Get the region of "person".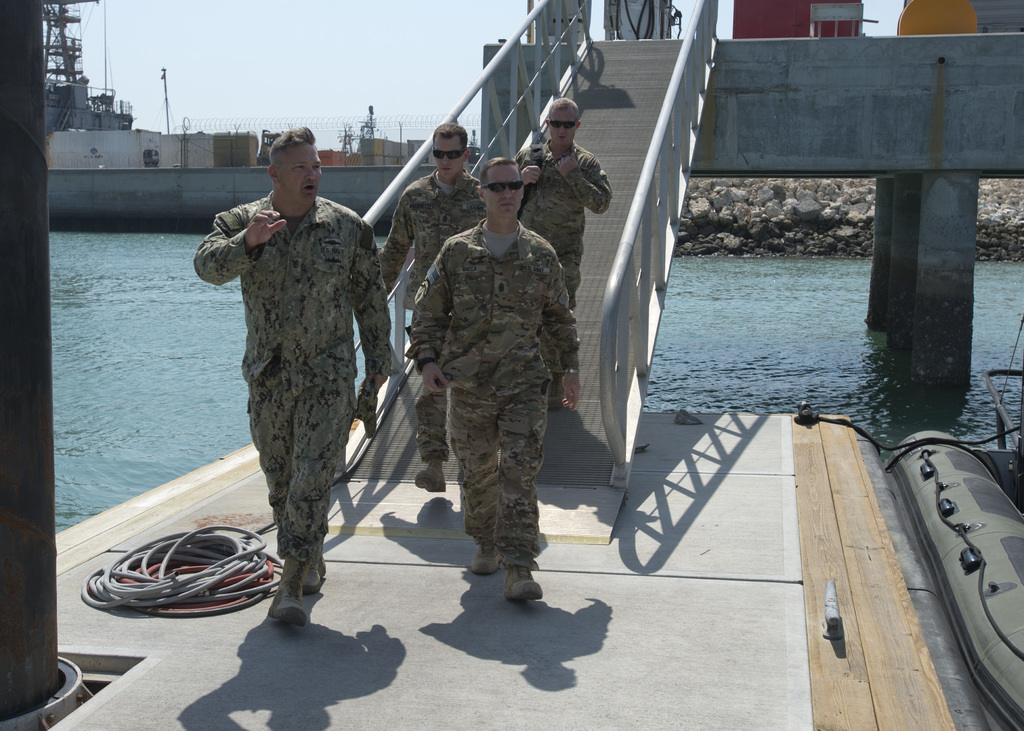
Rect(380, 122, 488, 491).
